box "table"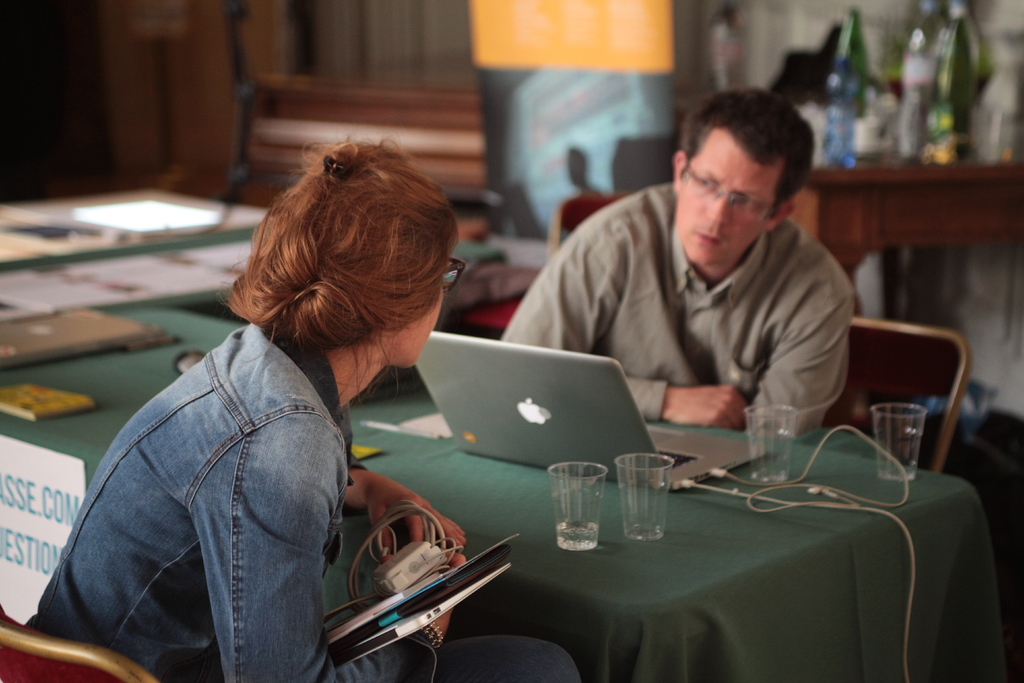
(left=0, top=172, right=982, bottom=682)
